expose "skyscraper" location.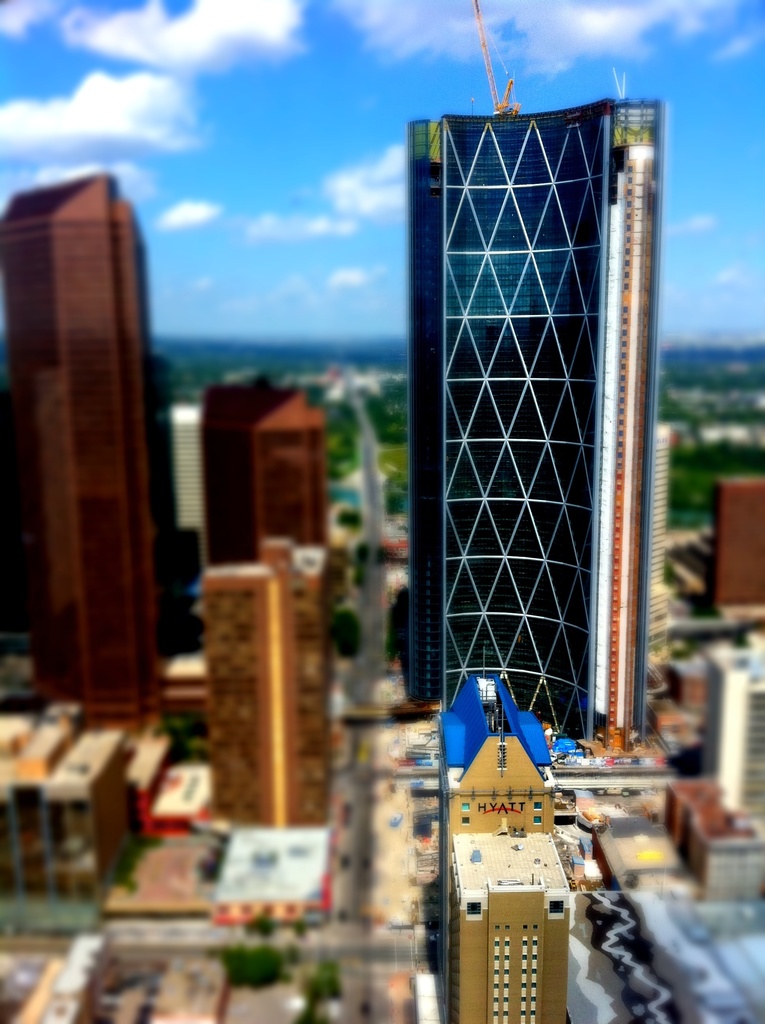
Exposed at Rect(435, 676, 584, 1023).
